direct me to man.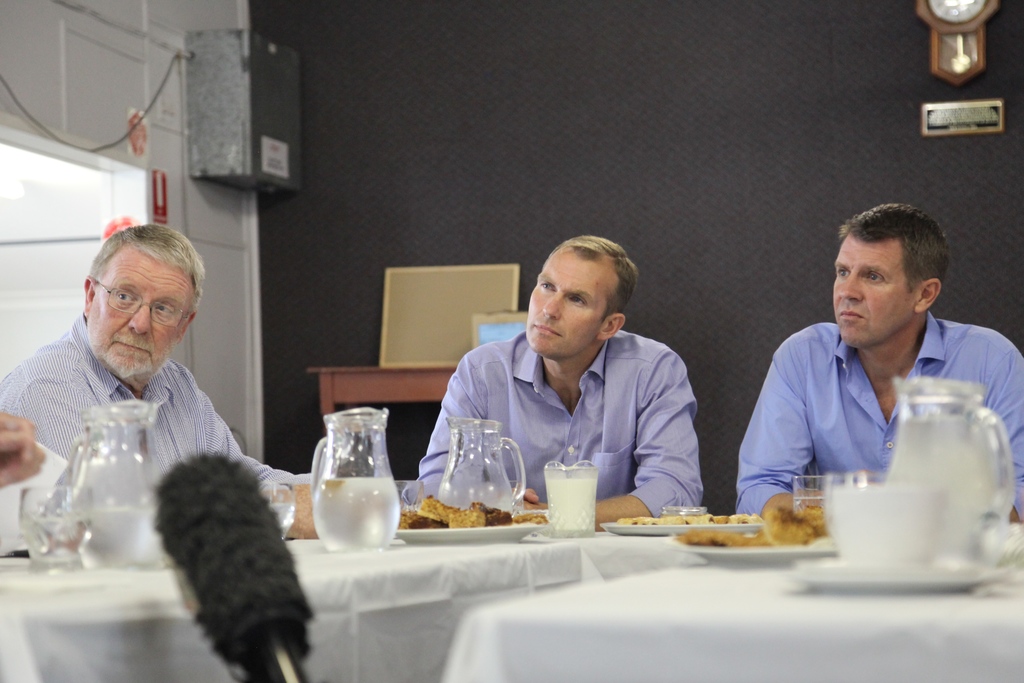
Direction: box(733, 206, 1023, 528).
